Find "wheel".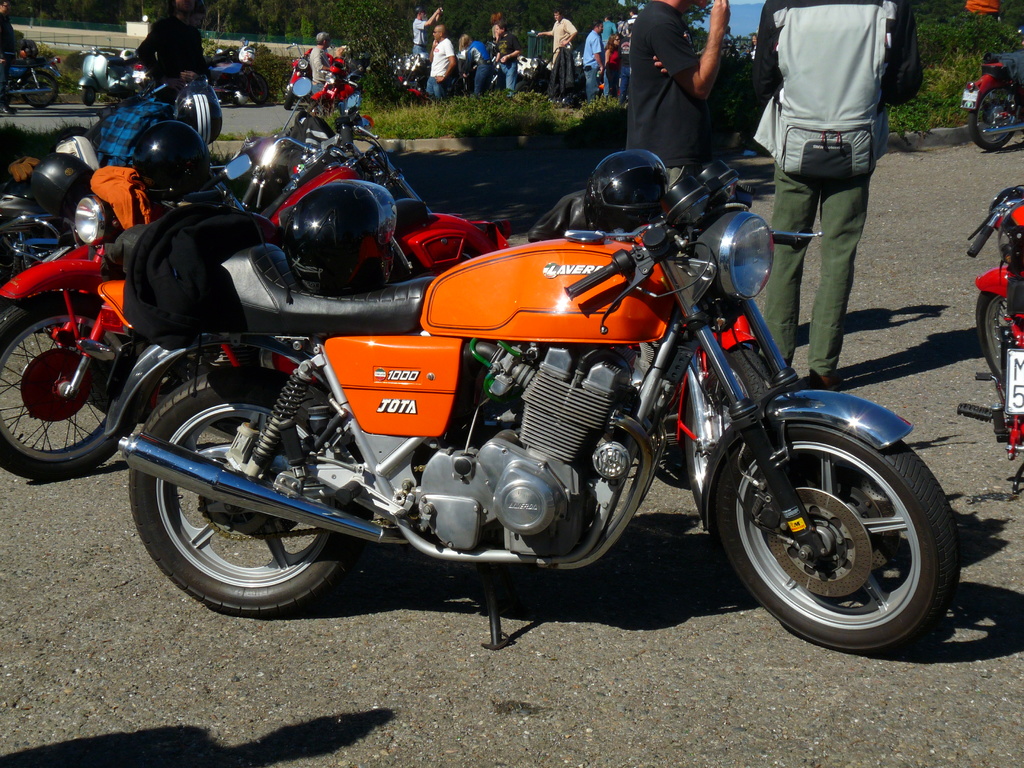
left=721, top=405, right=956, bottom=644.
